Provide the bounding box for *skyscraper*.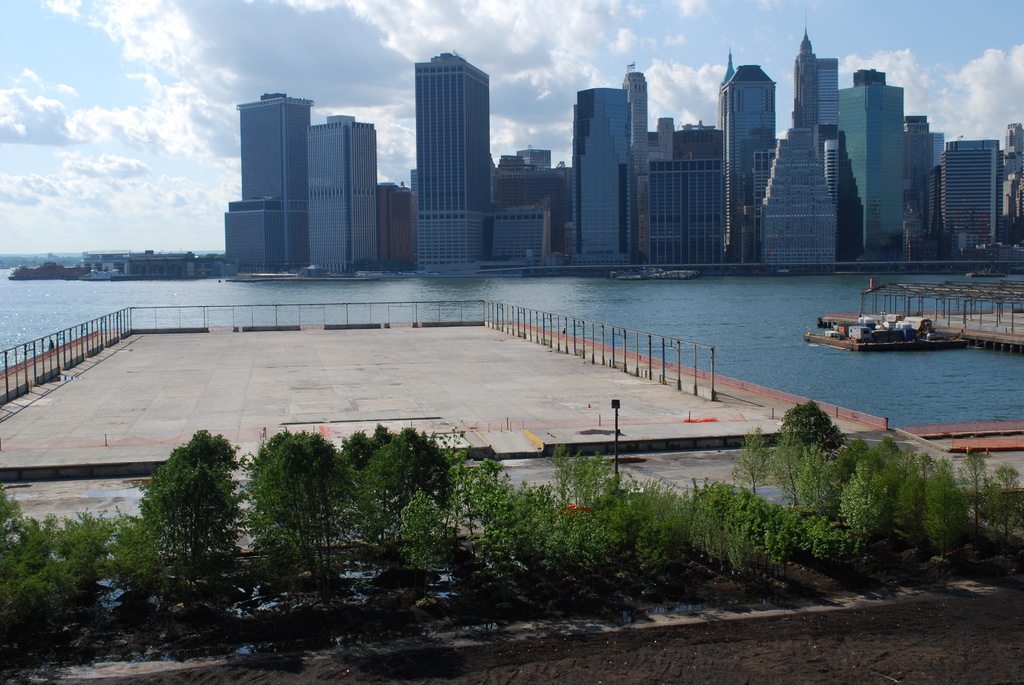
<region>220, 89, 319, 276</region>.
